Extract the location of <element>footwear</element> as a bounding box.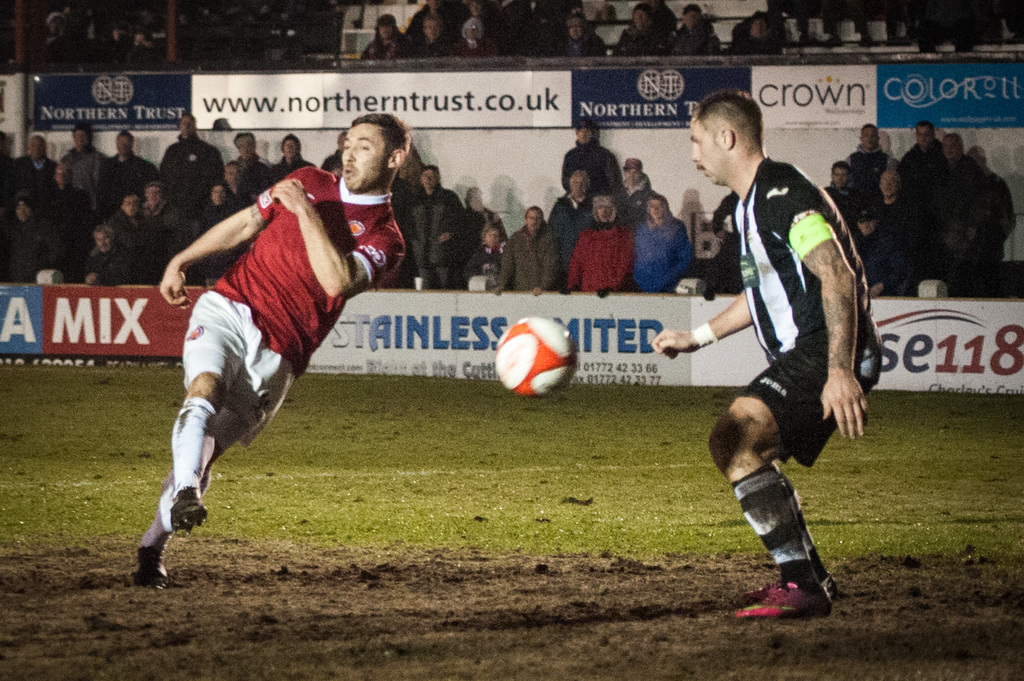
BBox(732, 578, 835, 616).
